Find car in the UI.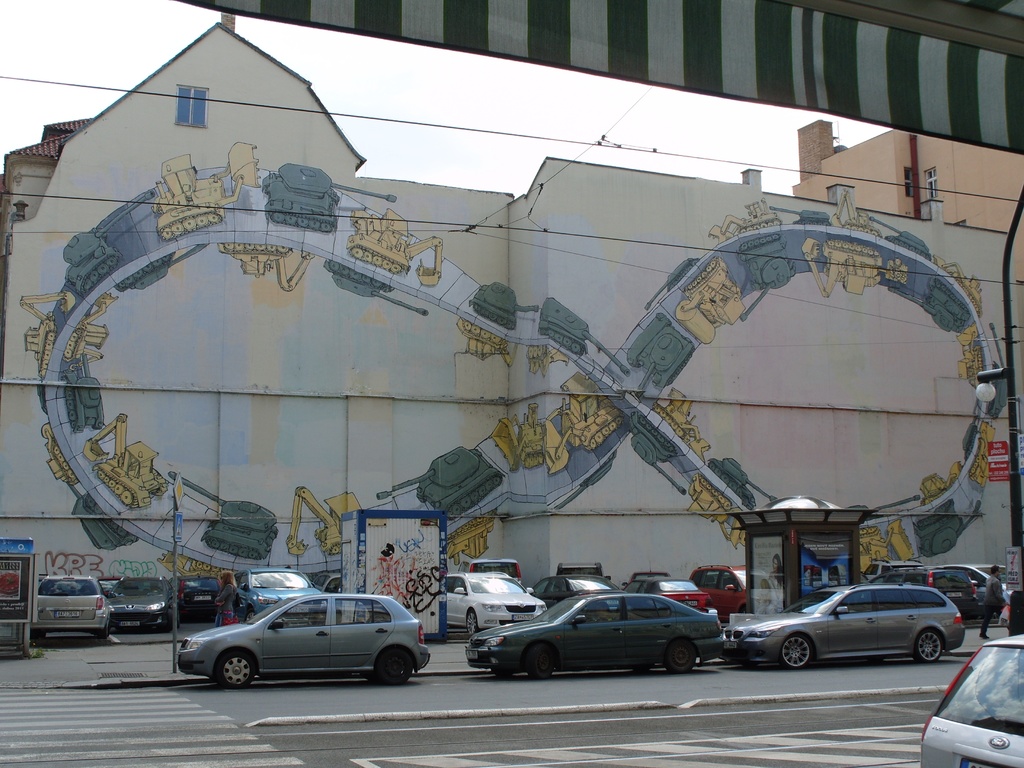
UI element at [445,573,544,632].
